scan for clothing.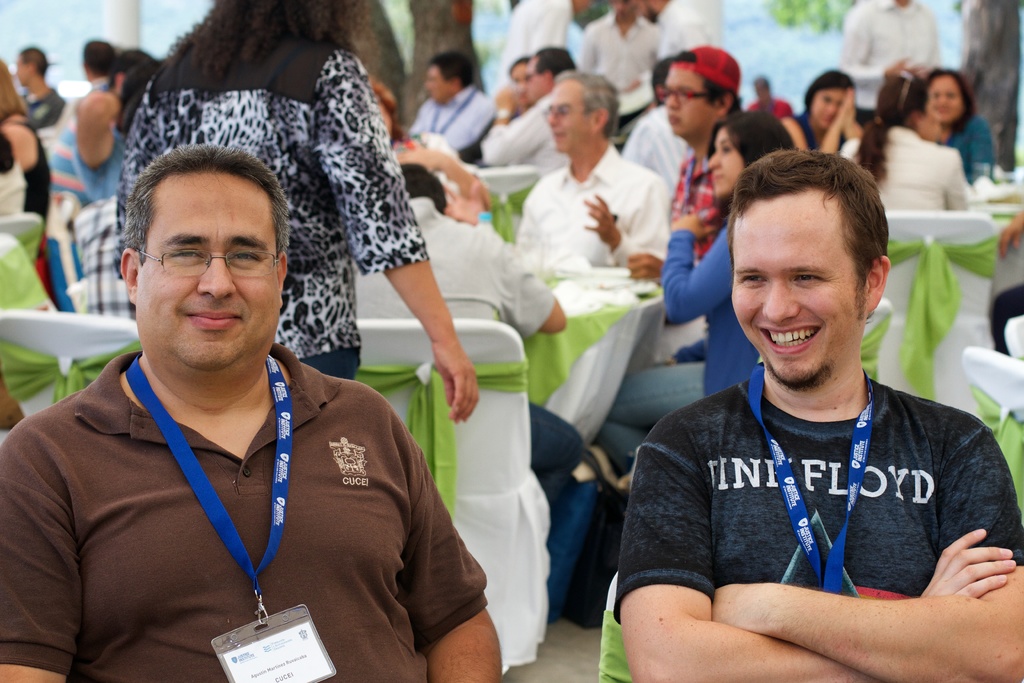
Scan result: (842, 0, 938, 131).
